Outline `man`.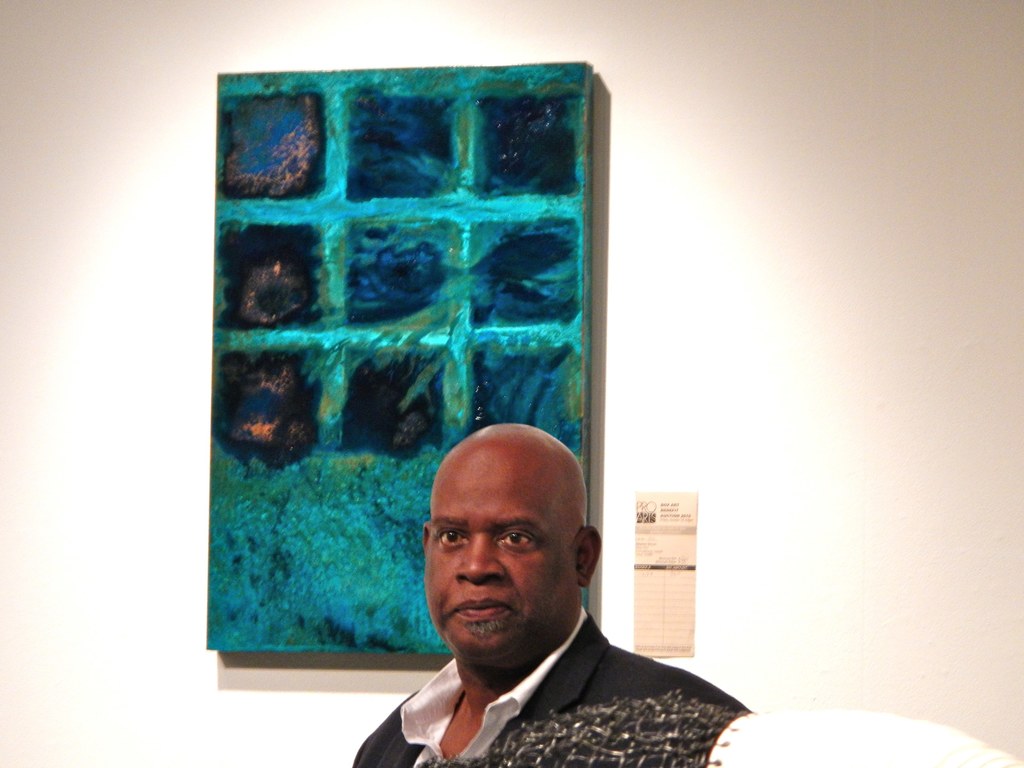
Outline: bbox=(352, 421, 757, 767).
